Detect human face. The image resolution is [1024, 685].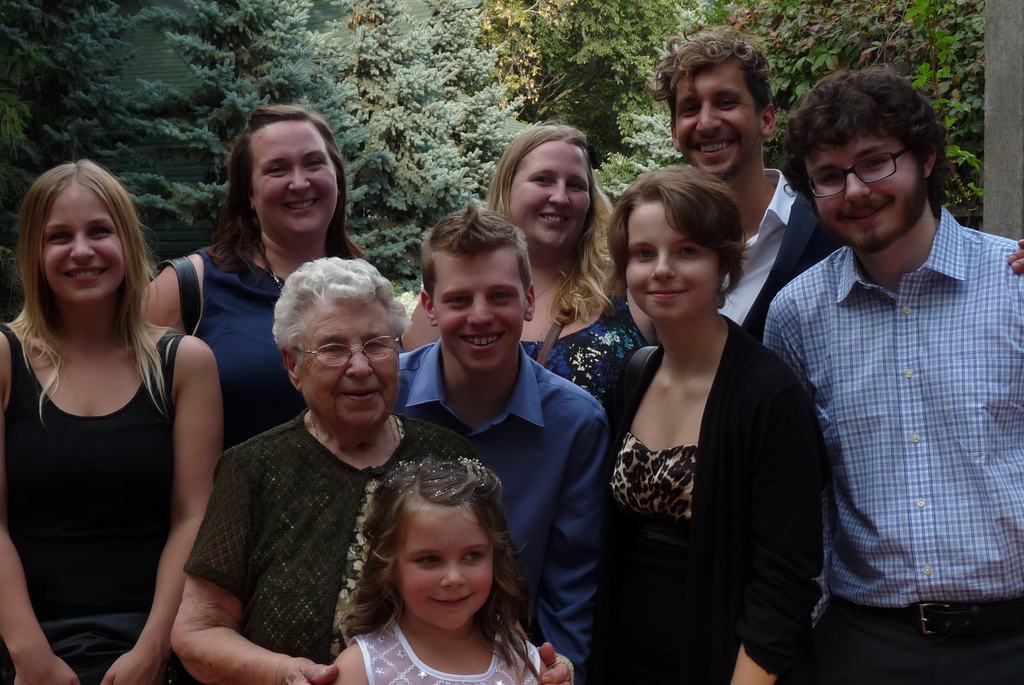
BBox(806, 124, 931, 260).
